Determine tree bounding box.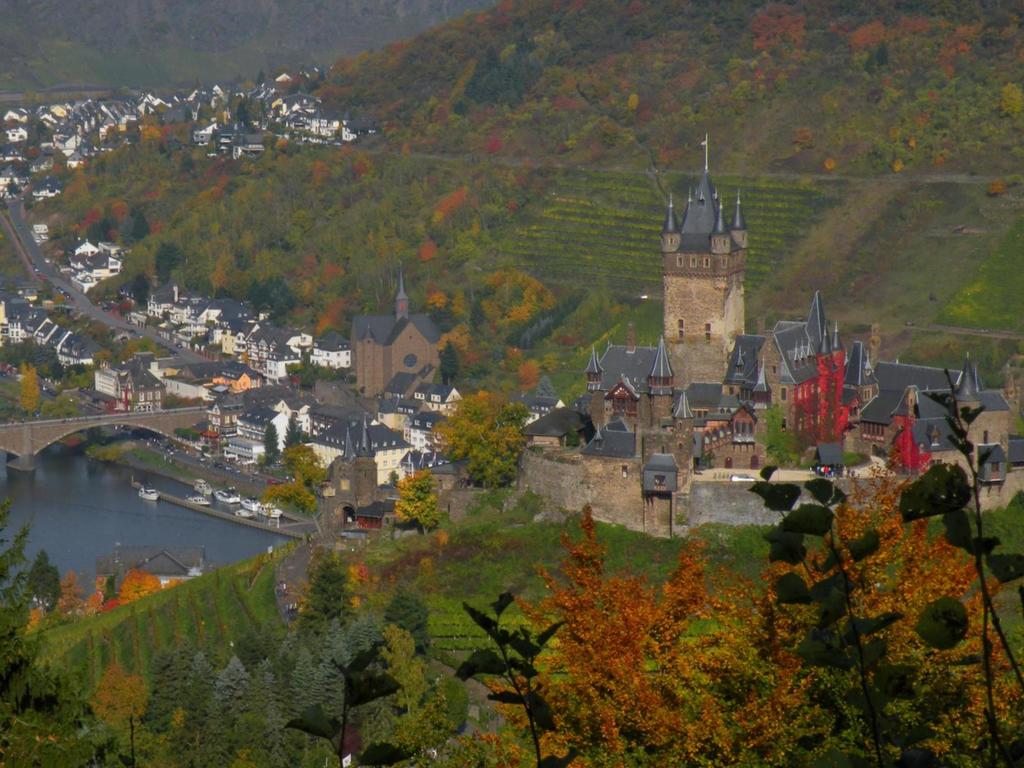
Determined: BBox(470, 495, 762, 767).
